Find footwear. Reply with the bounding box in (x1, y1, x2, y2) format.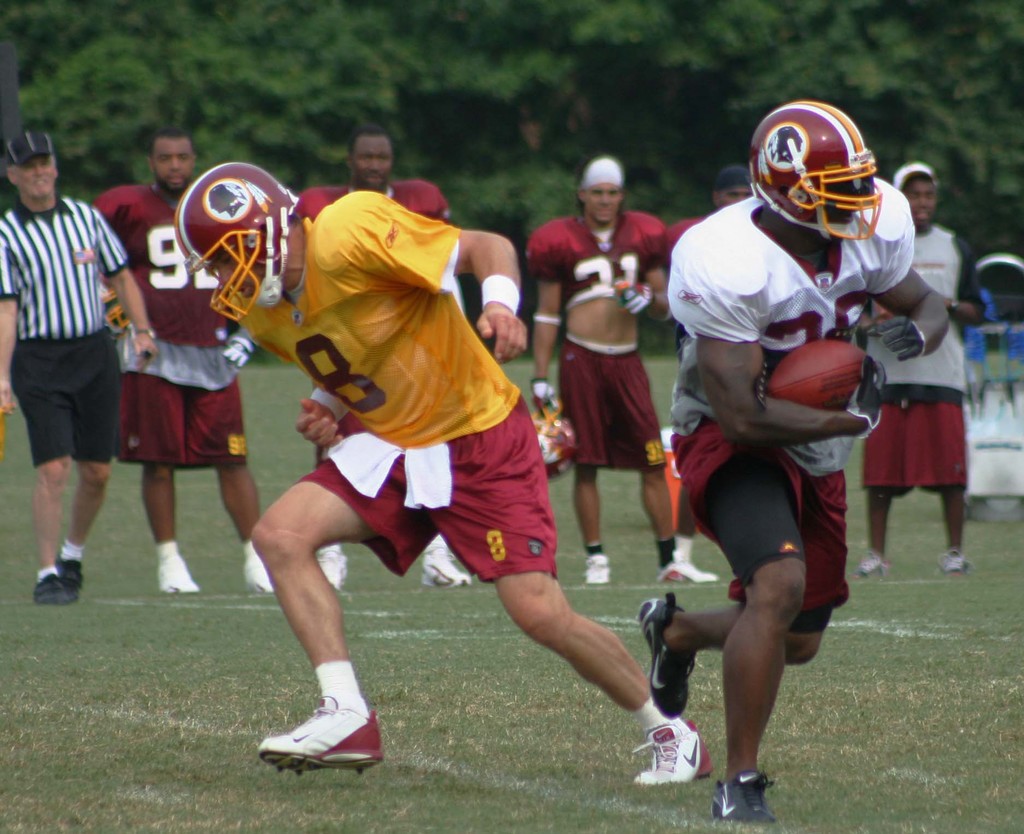
(29, 573, 67, 605).
